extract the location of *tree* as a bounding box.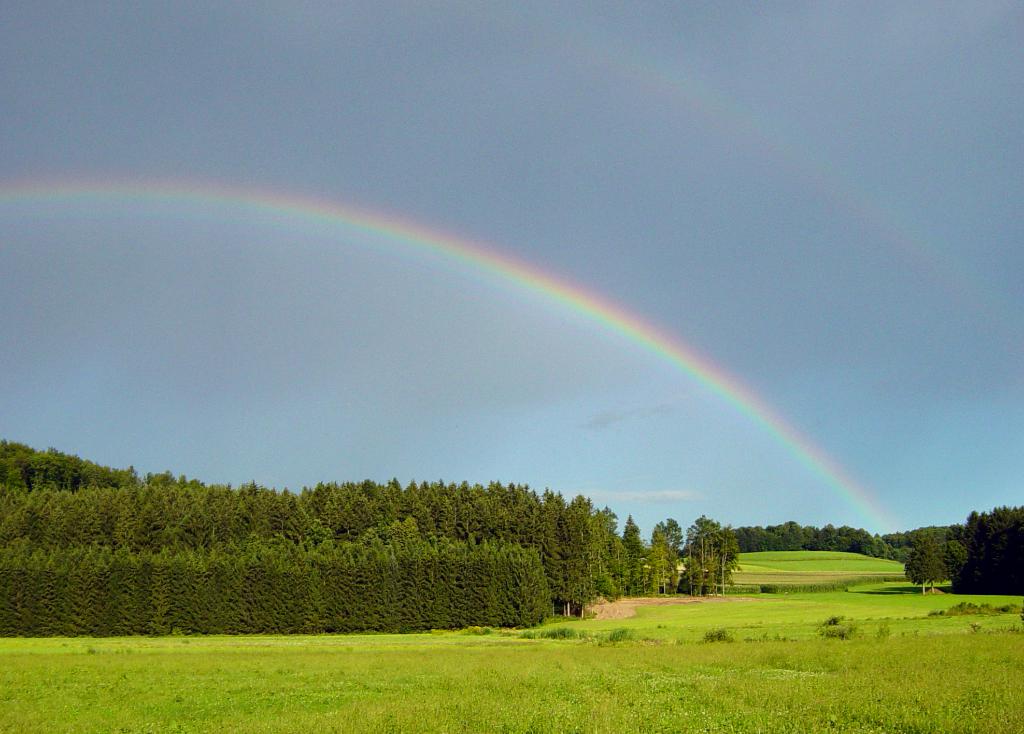
(left=0, top=439, right=141, bottom=490).
